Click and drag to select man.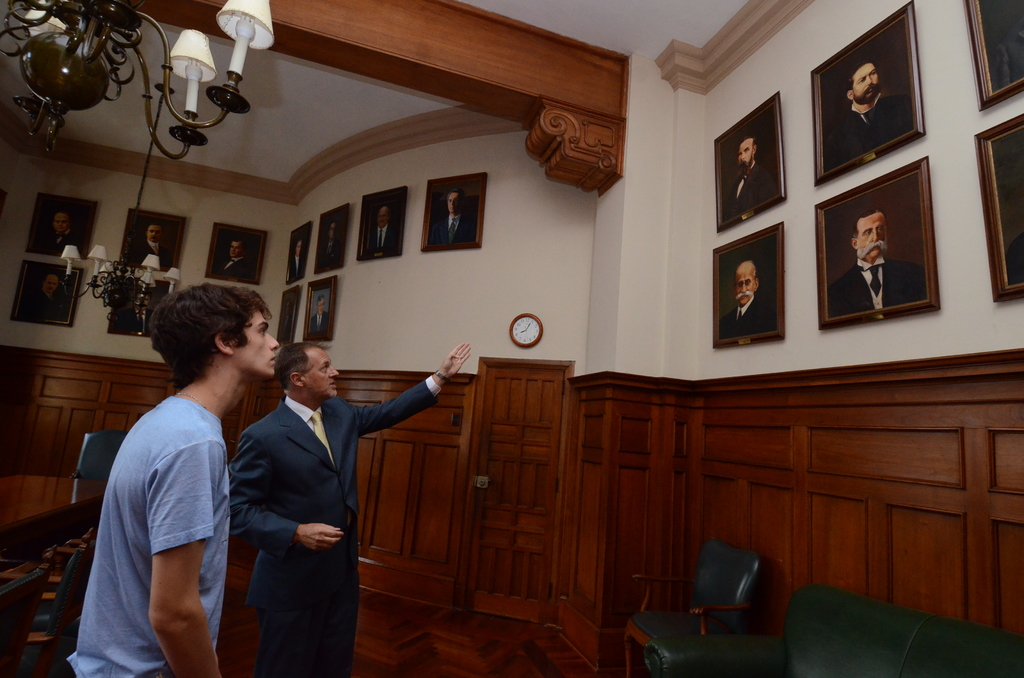
Selection: crop(207, 321, 419, 658).
